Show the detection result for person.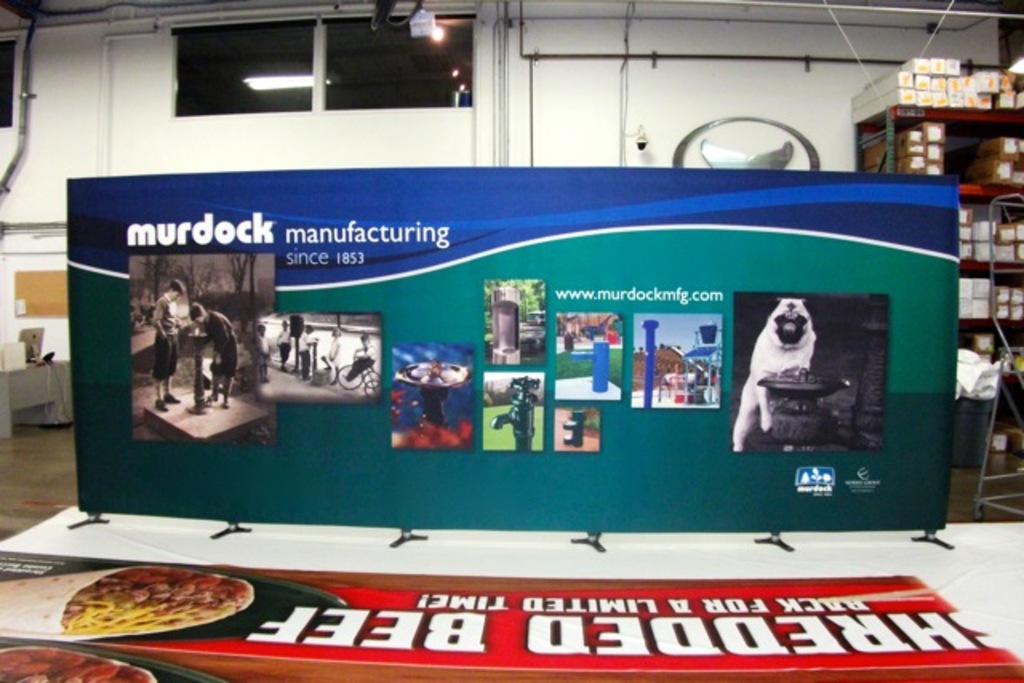
select_region(189, 299, 240, 409).
